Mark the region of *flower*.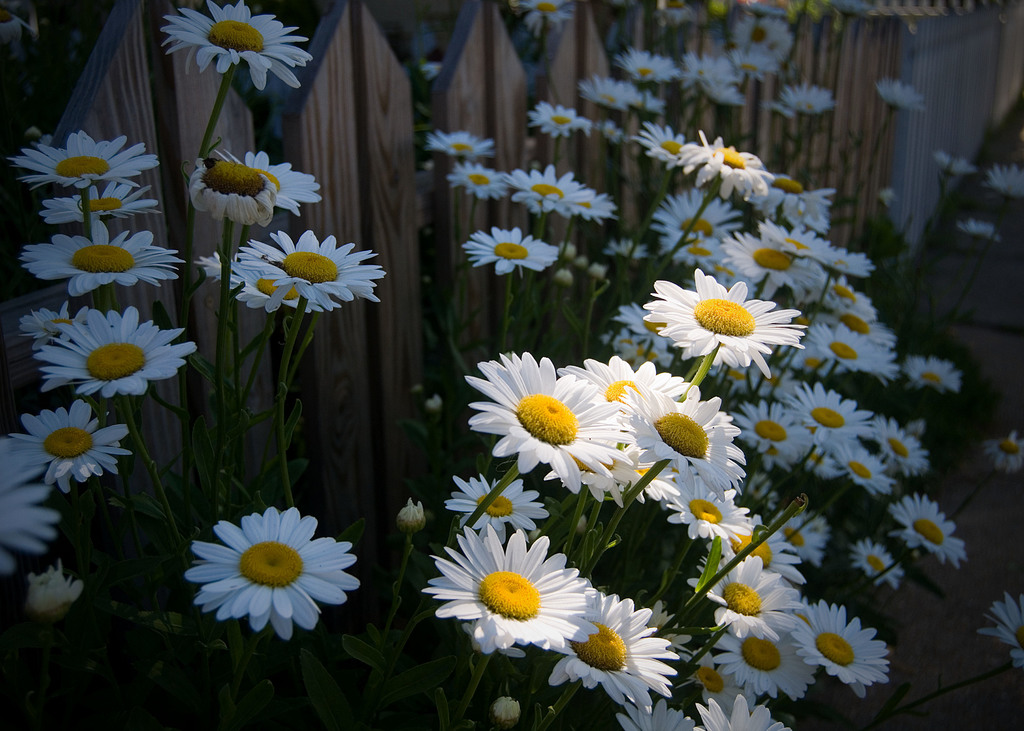
Region: x1=425, y1=131, x2=495, y2=157.
